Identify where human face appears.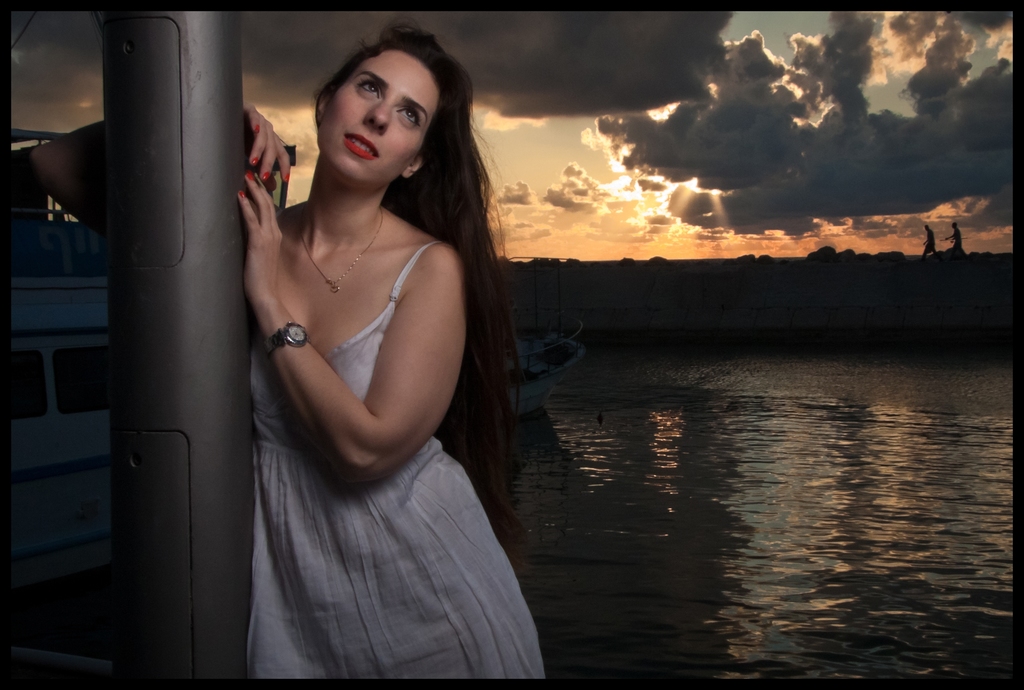
Appears at 318/51/440/186.
